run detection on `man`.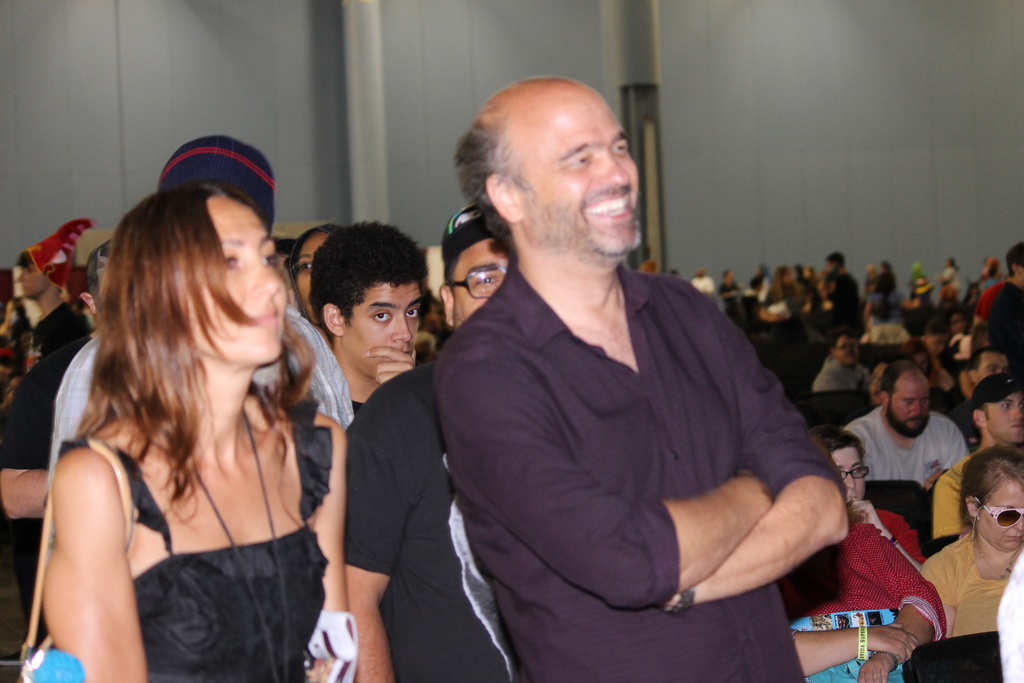
Result: [0, 249, 88, 415].
